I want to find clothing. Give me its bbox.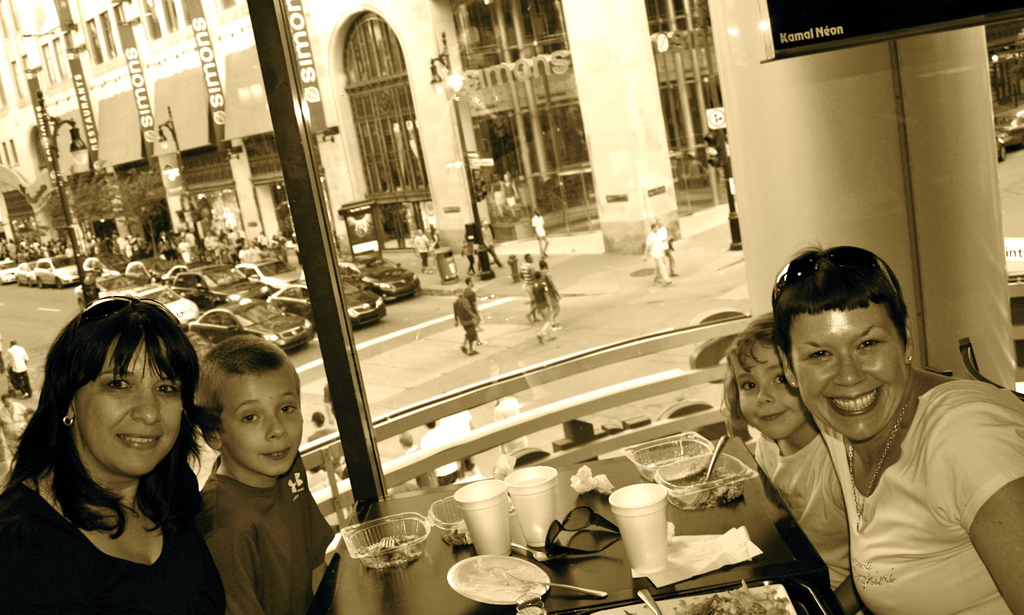
locate(530, 213, 551, 253).
